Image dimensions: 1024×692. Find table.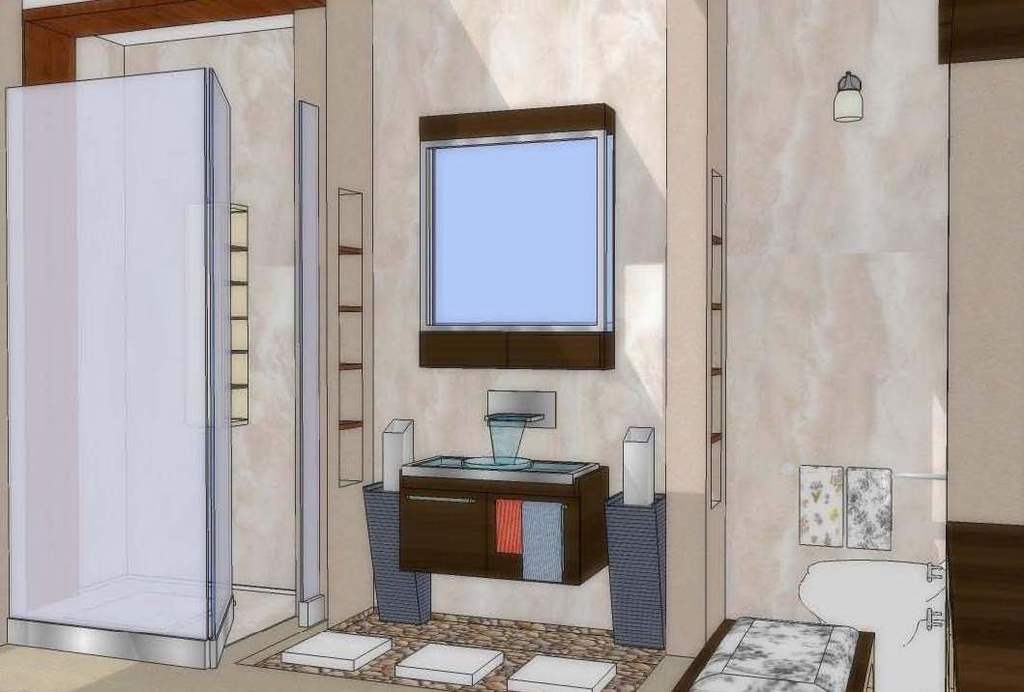
673:617:876:691.
